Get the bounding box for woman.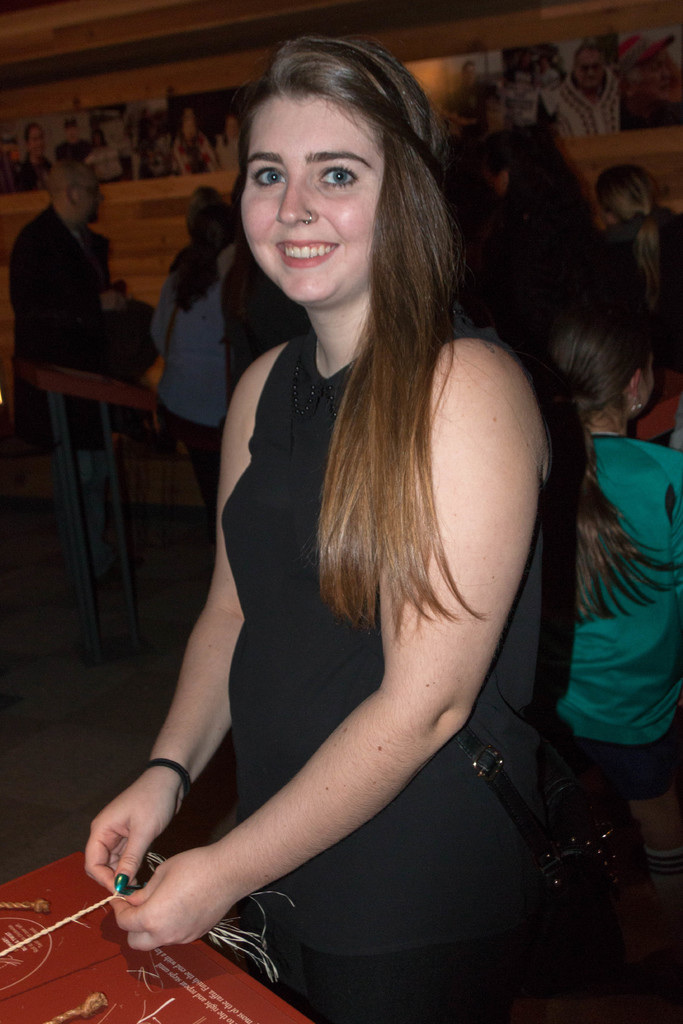
{"x1": 586, "y1": 164, "x2": 682, "y2": 365}.
